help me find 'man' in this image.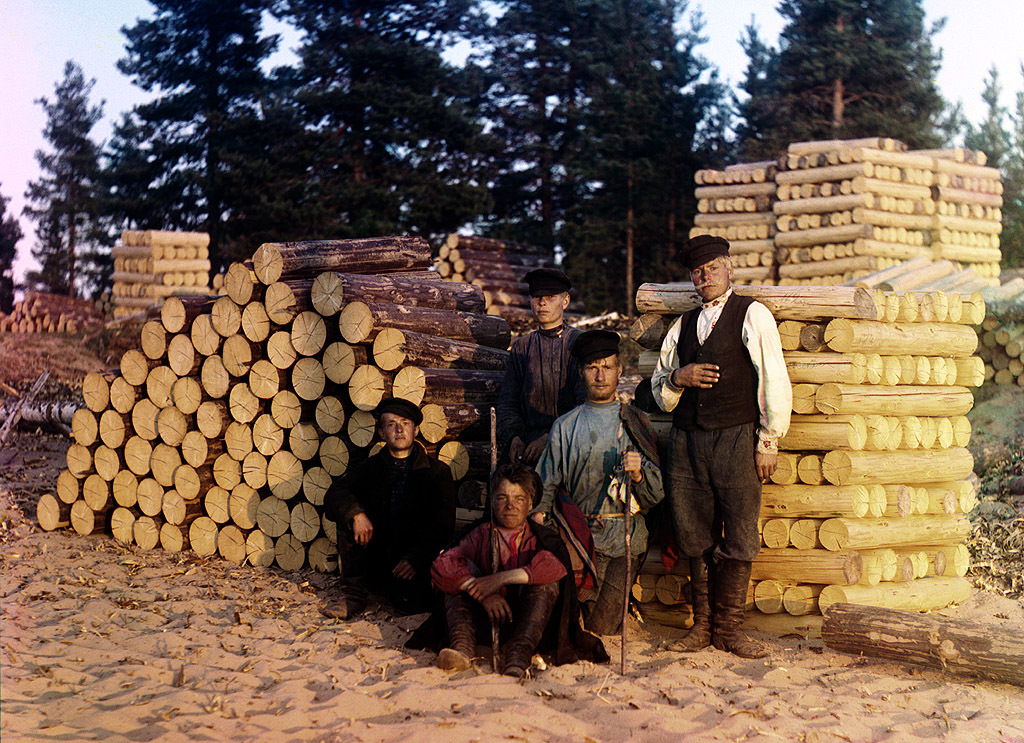
Found it: 643 237 786 667.
